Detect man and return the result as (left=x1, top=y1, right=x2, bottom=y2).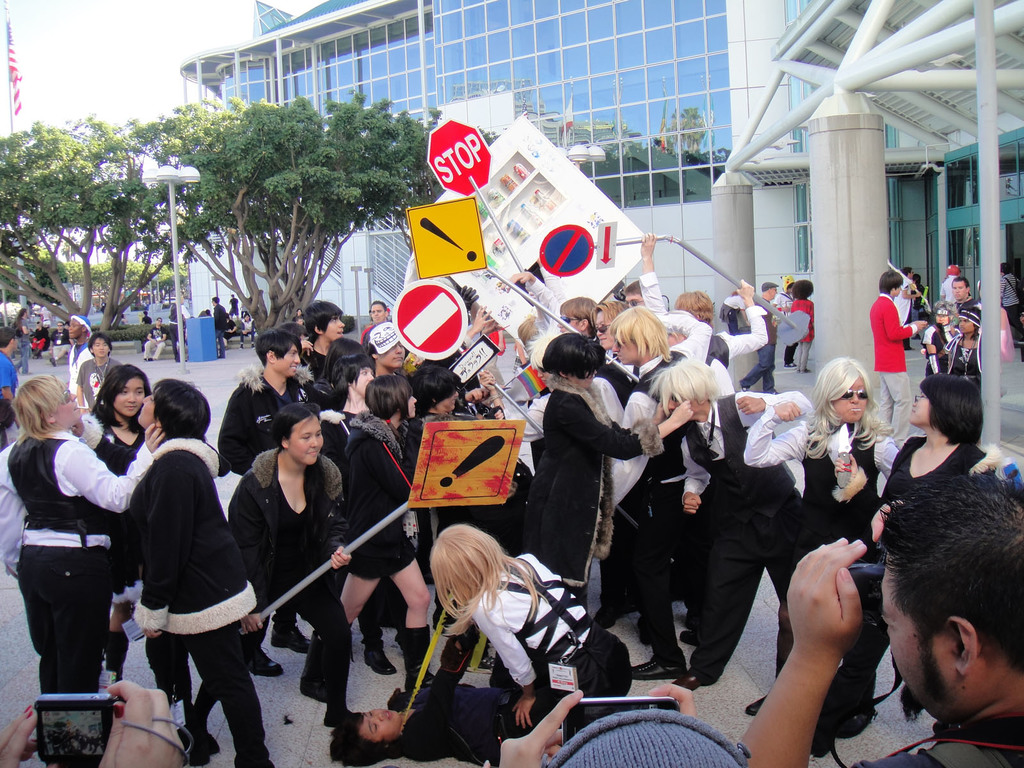
(left=212, top=319, right=328, bottom=676).
